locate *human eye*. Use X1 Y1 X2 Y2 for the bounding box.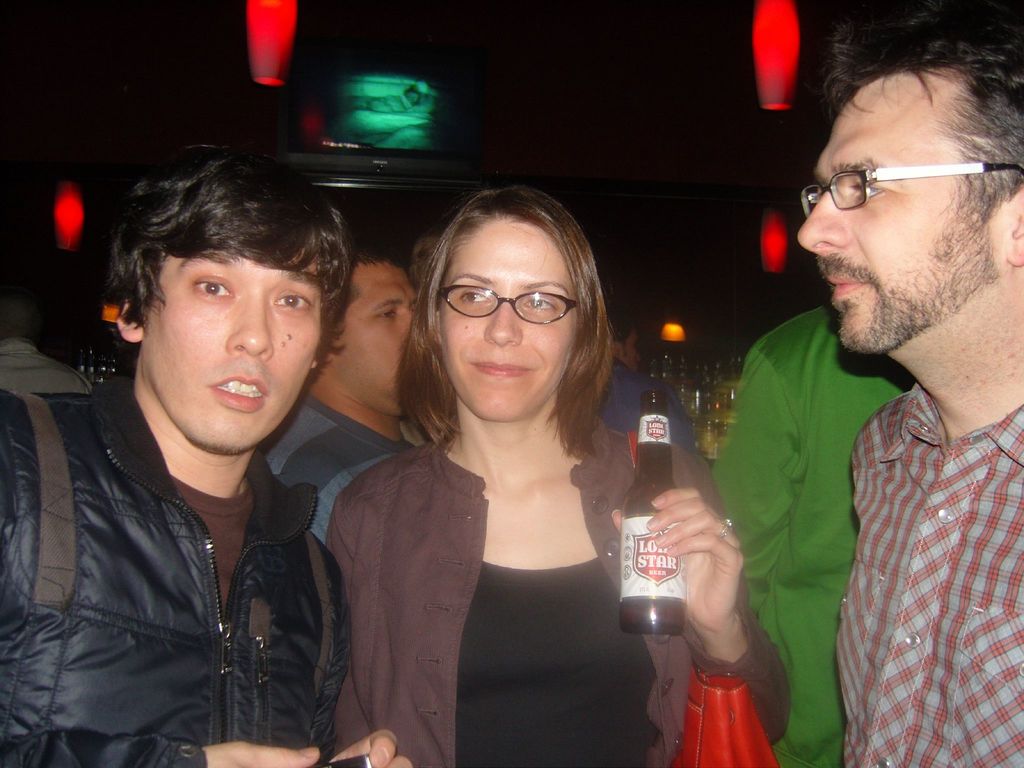
452 289 492 304.
